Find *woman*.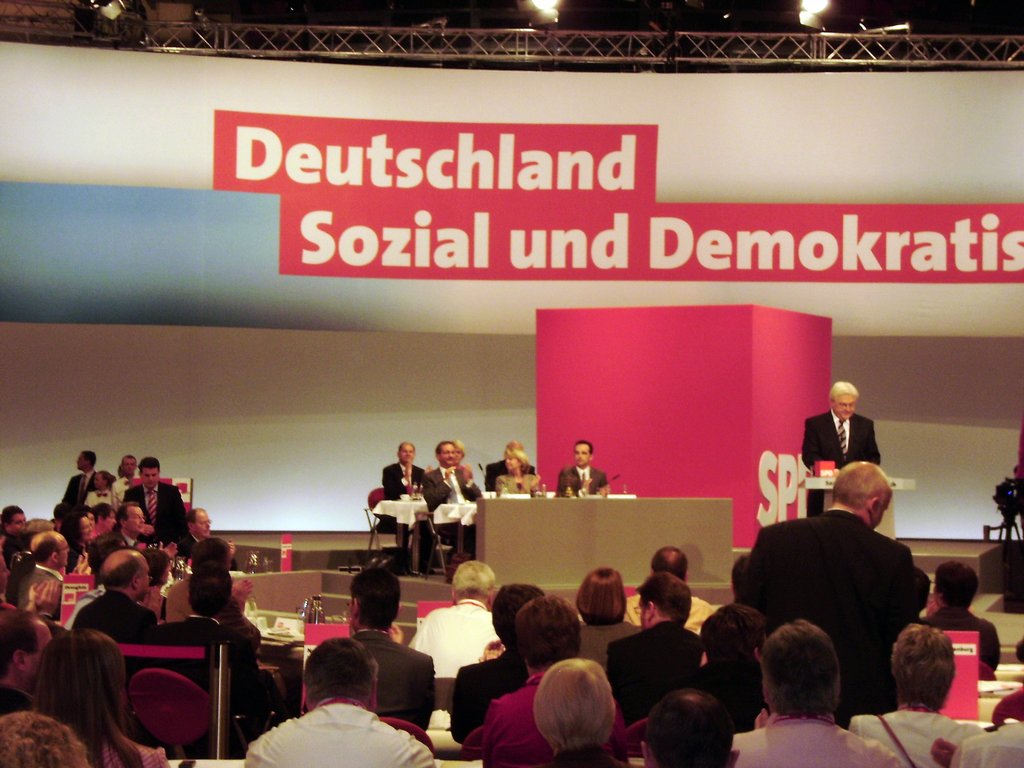
{"x1": 55, "y1": 515, "x2": 96, "y2": 570}.
